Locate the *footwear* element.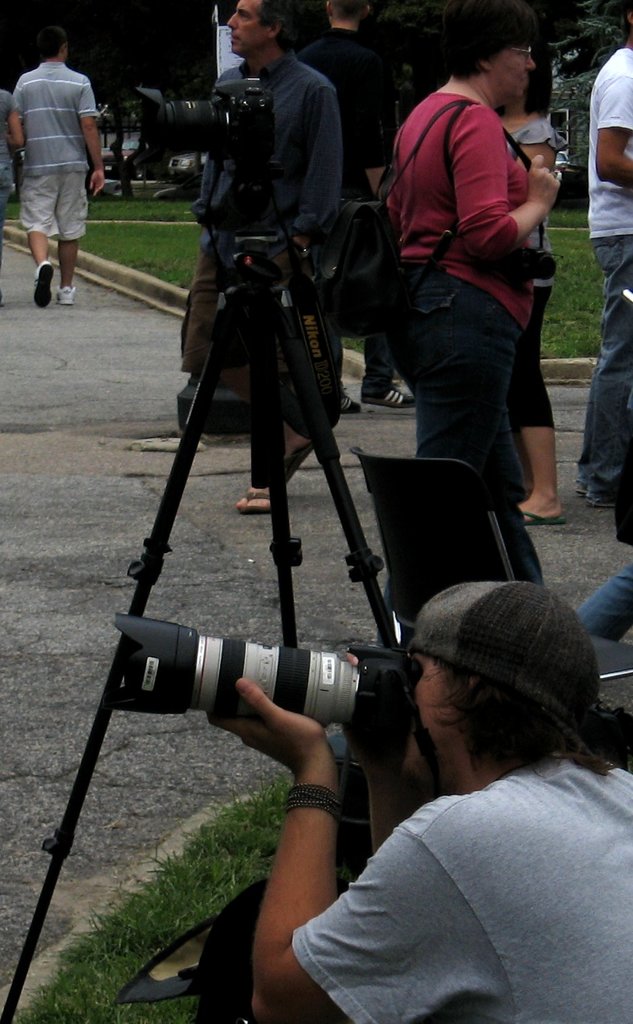
Element bbox: <bbox>289, 427, 327, 474</bbox>.
